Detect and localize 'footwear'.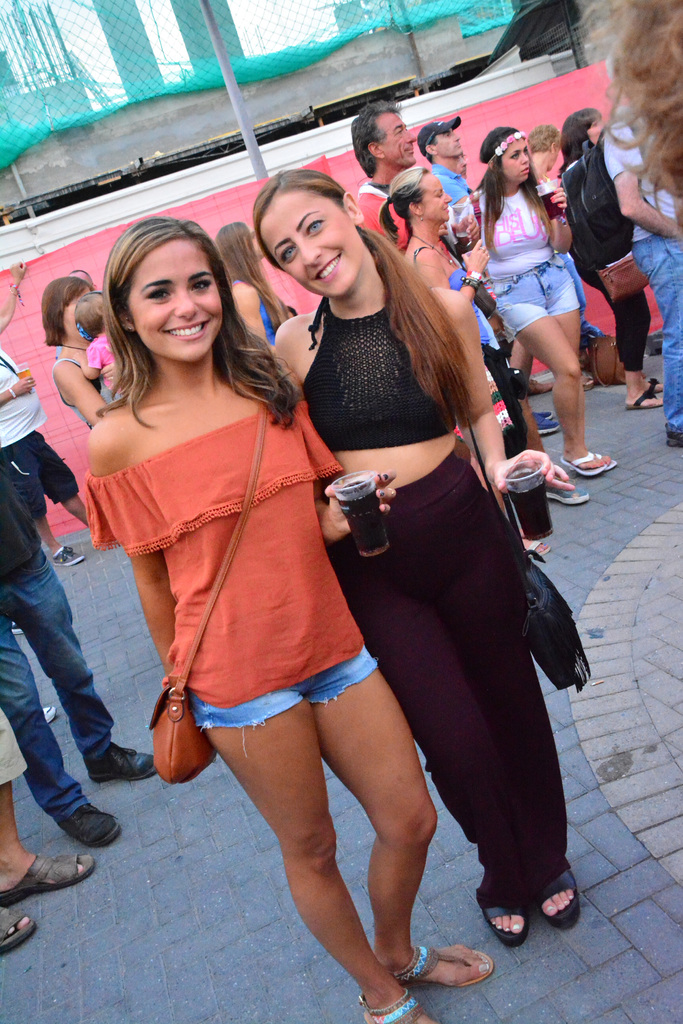
Localized at {"x1": 545, "y1": 487, "x2": 590, "y2": 506}.
